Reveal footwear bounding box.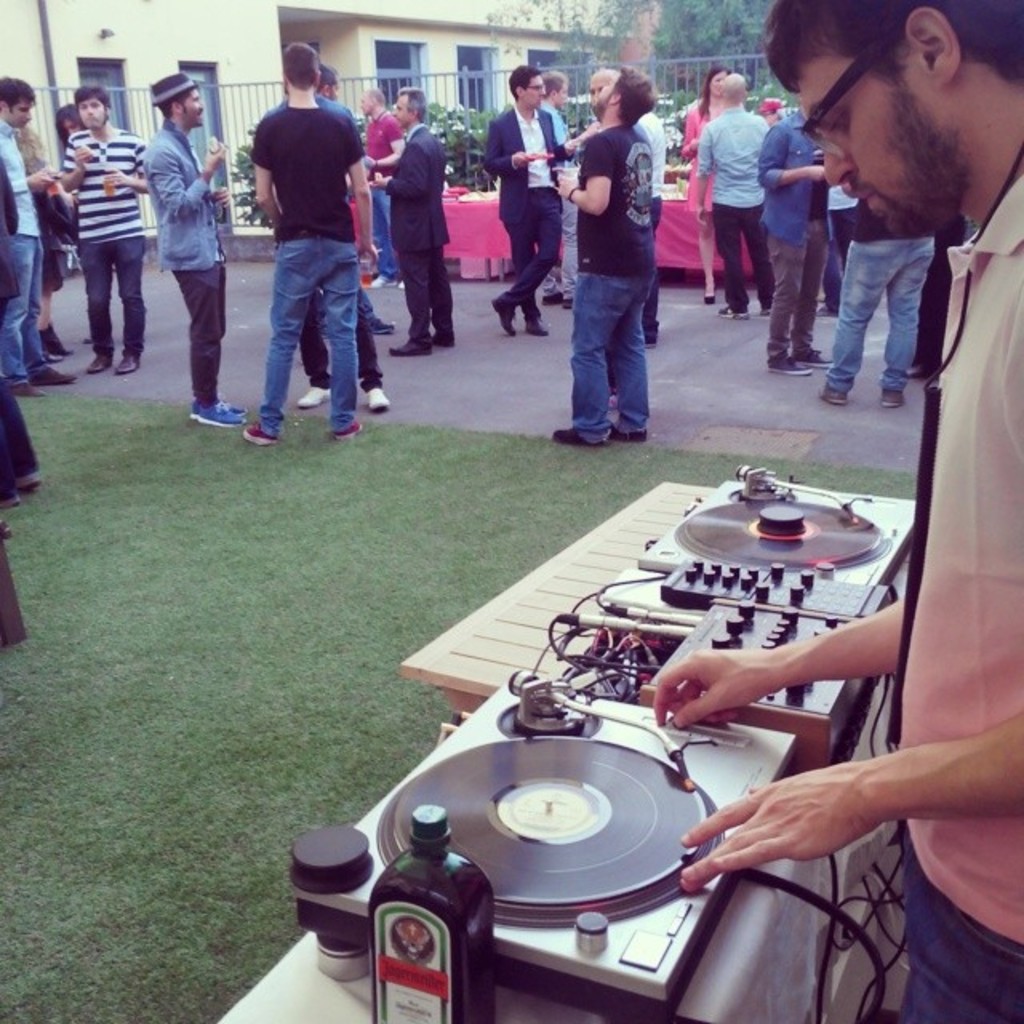
Revealed: {"left": 800, "top": 350, "right": 834, "bottom": 366}.
